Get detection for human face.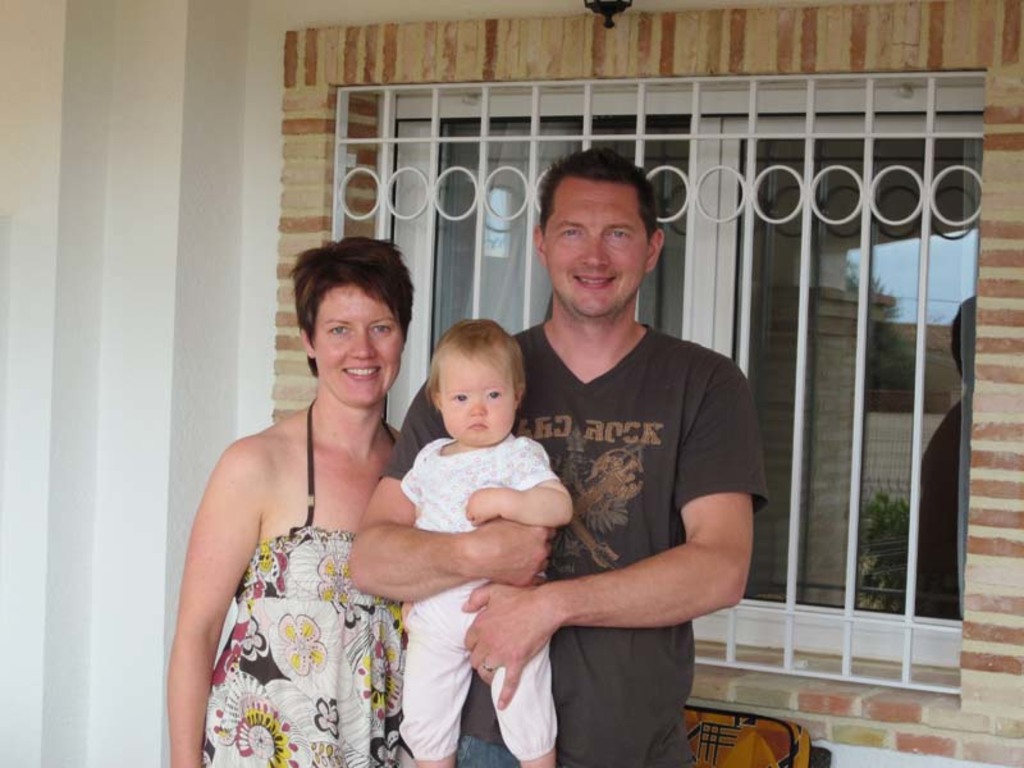
Detection: detection(314, 282, 404, 408).
